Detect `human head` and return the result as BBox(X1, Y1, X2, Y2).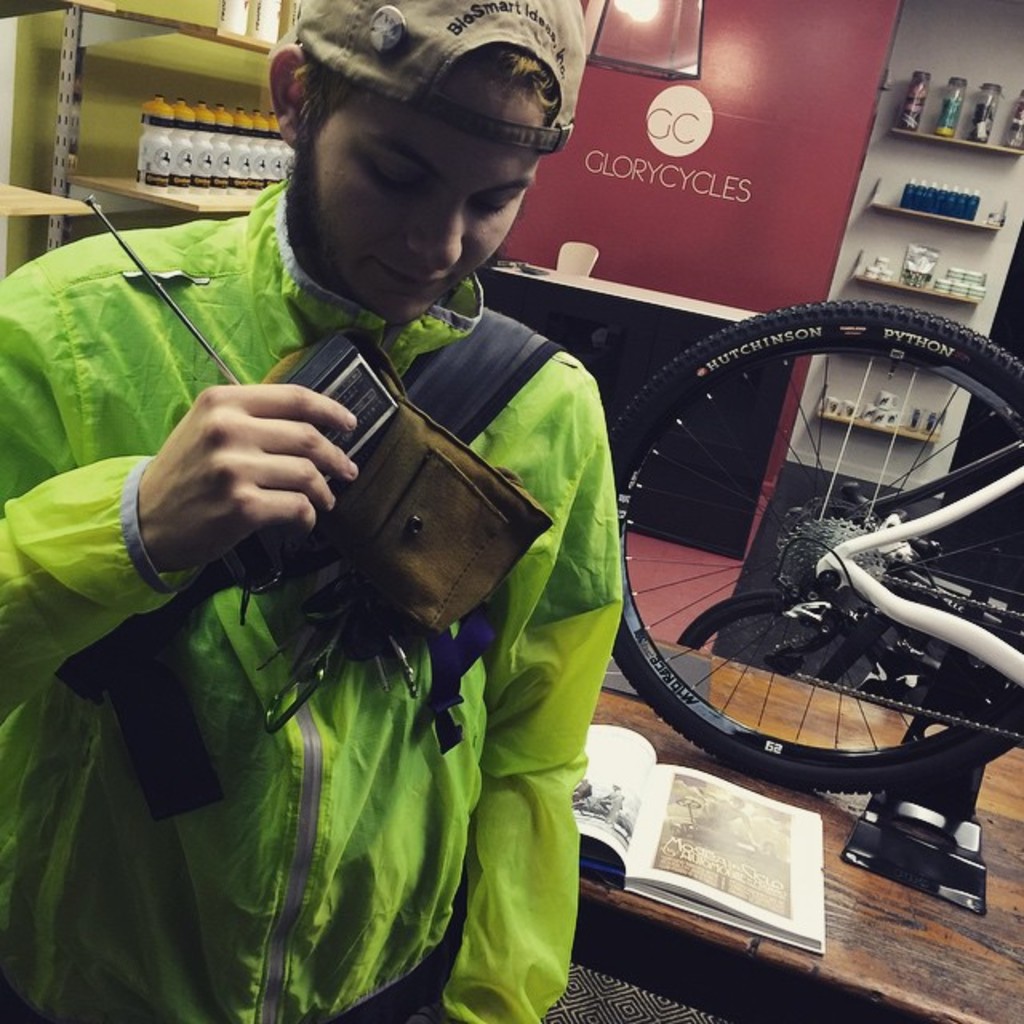
BBox(261, 0, 587, 338).
